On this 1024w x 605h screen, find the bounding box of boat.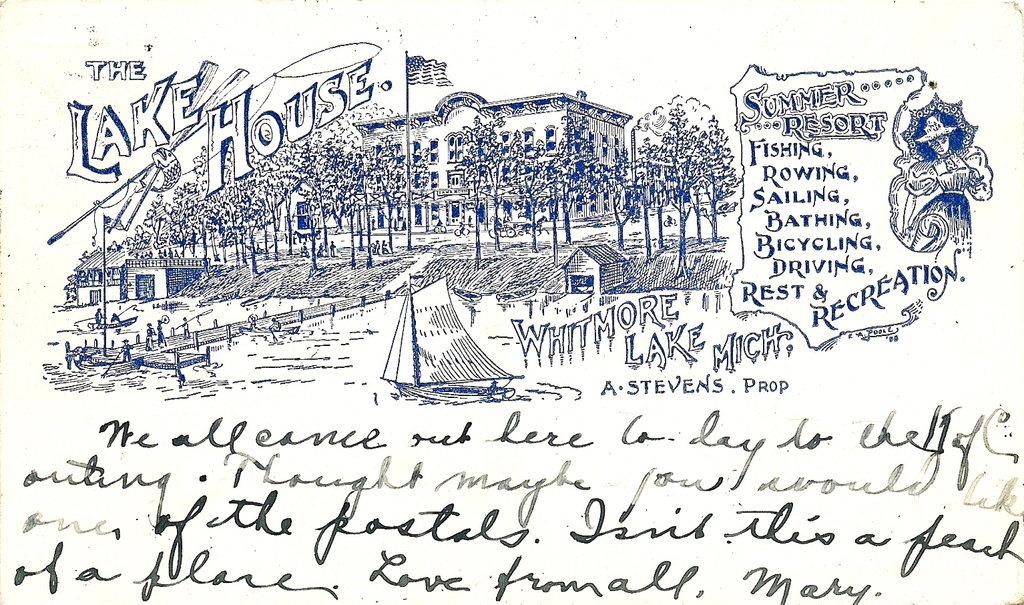
Bounding box: [left=362, top=256, right=559, bottom=422].
